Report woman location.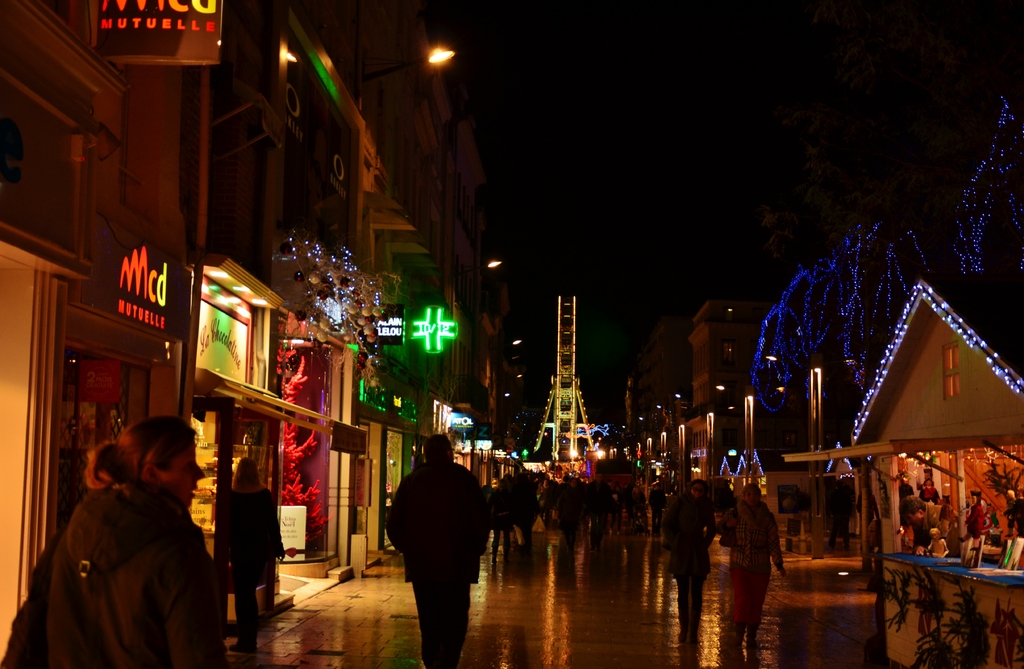
Report: x1=657 y1=472 x2=715 y2=639.
